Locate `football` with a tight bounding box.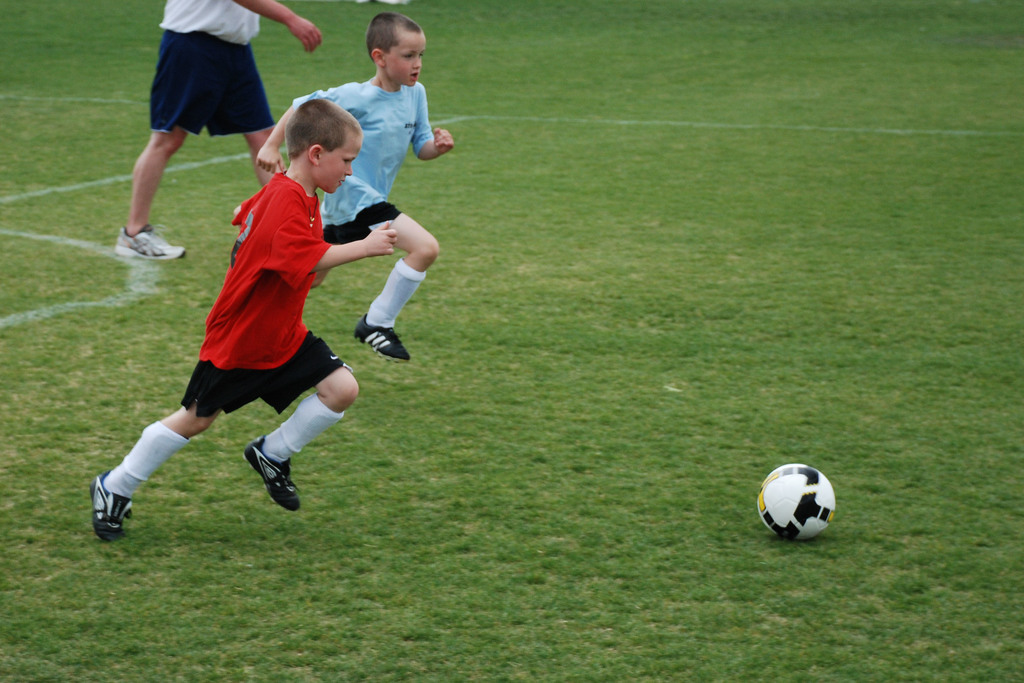
756, 462, 837, 539.
